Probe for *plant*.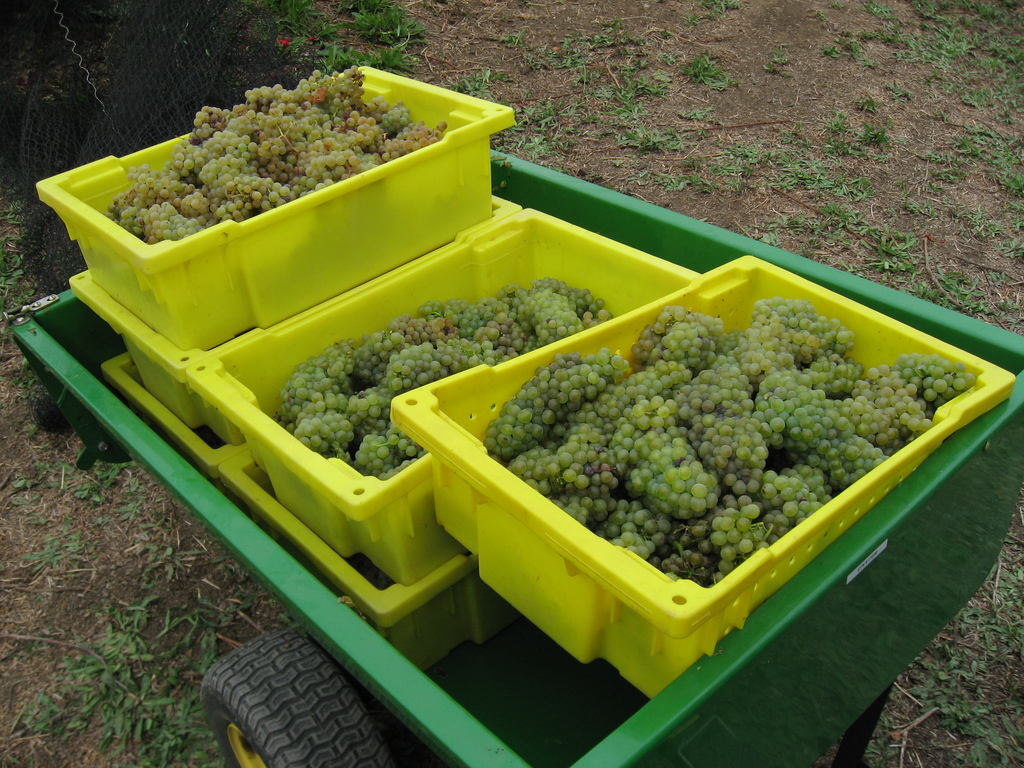
Probe result: 955, 201, 990, 234.
